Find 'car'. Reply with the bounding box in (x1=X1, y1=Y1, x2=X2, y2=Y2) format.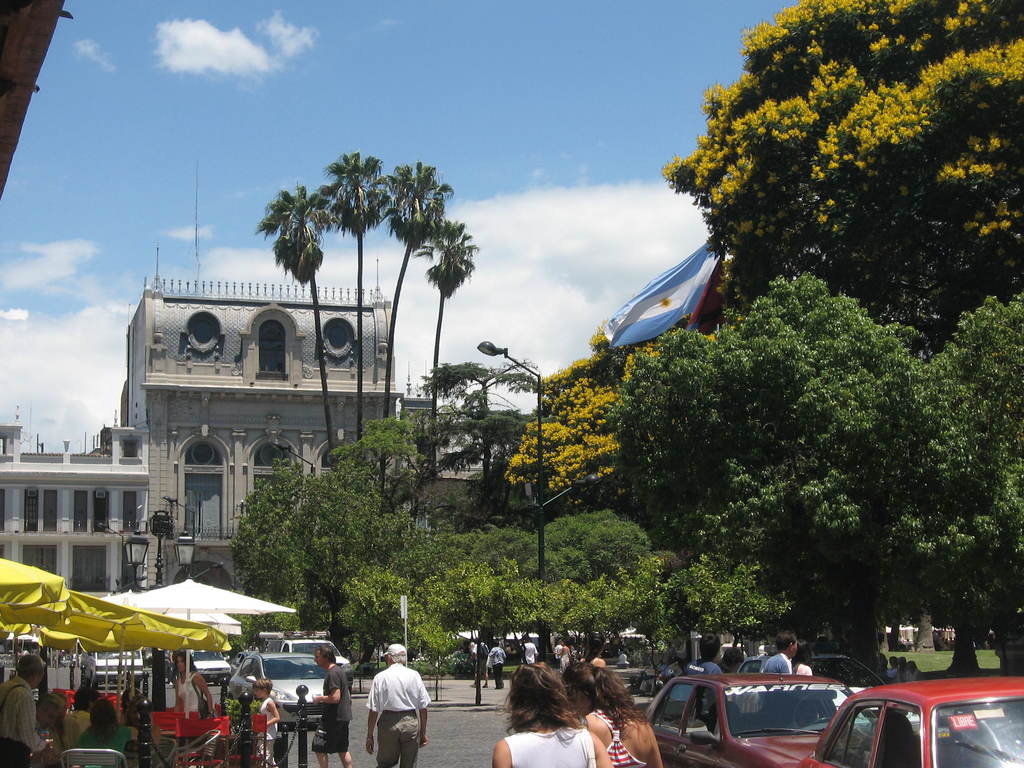
(x1=645, y1=673, x2=871, y2=767).
